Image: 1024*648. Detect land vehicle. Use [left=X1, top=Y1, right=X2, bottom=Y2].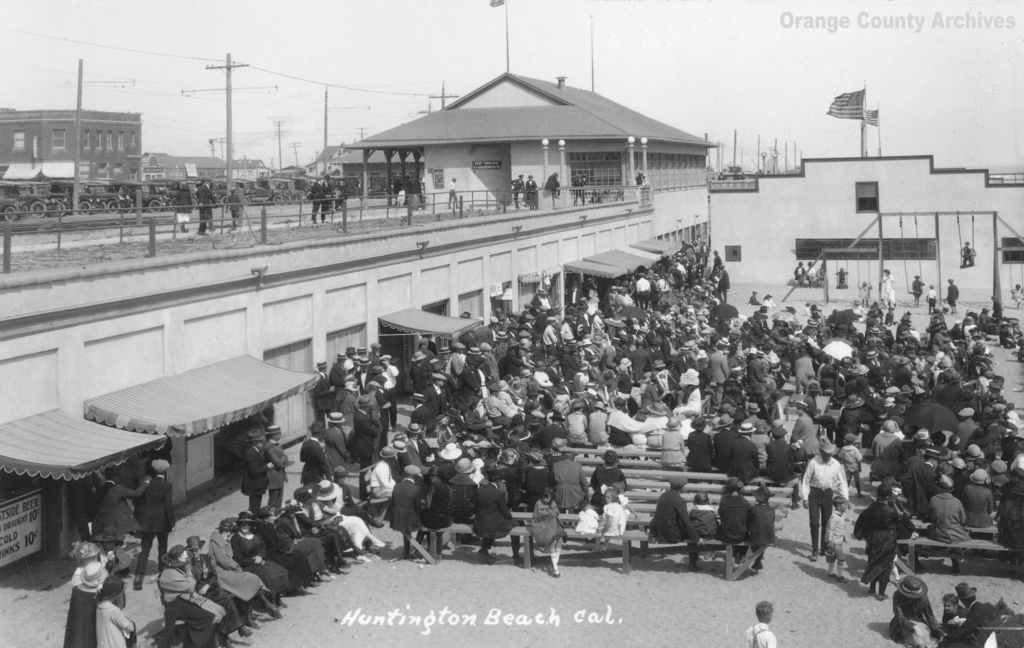
[left=75, top=174, right=136, bottom=217].
